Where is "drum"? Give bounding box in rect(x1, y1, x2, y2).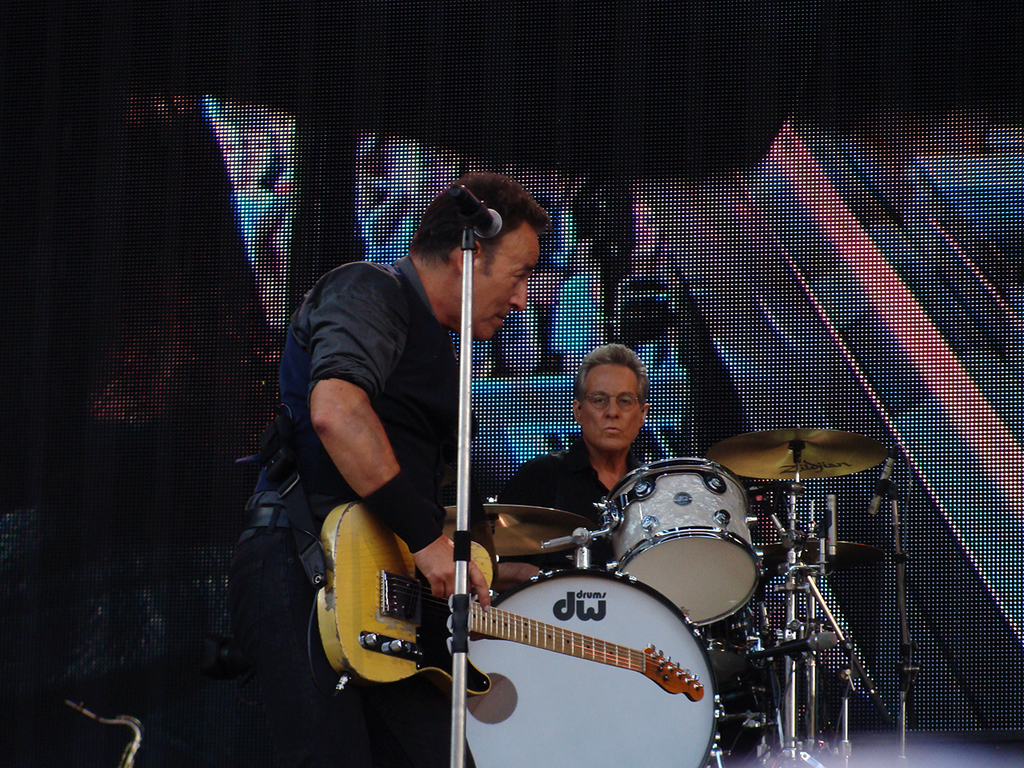
rect(606, 458, 762, 630).
